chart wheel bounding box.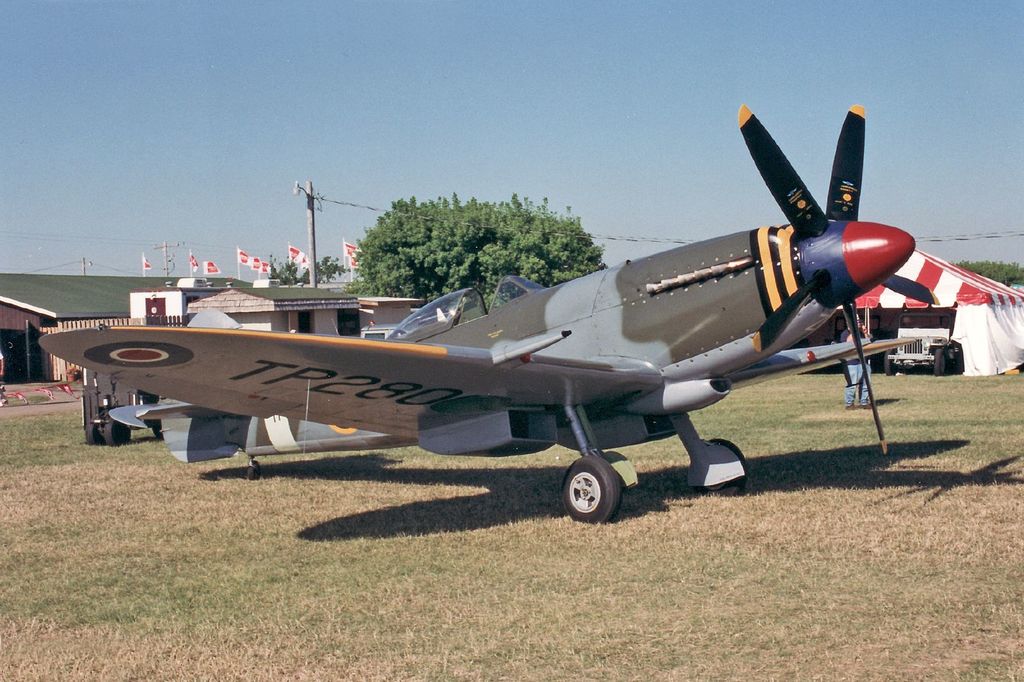
Charted: {"x1": 881, "y1": 344, "x2": 899, "y2": 375}.
